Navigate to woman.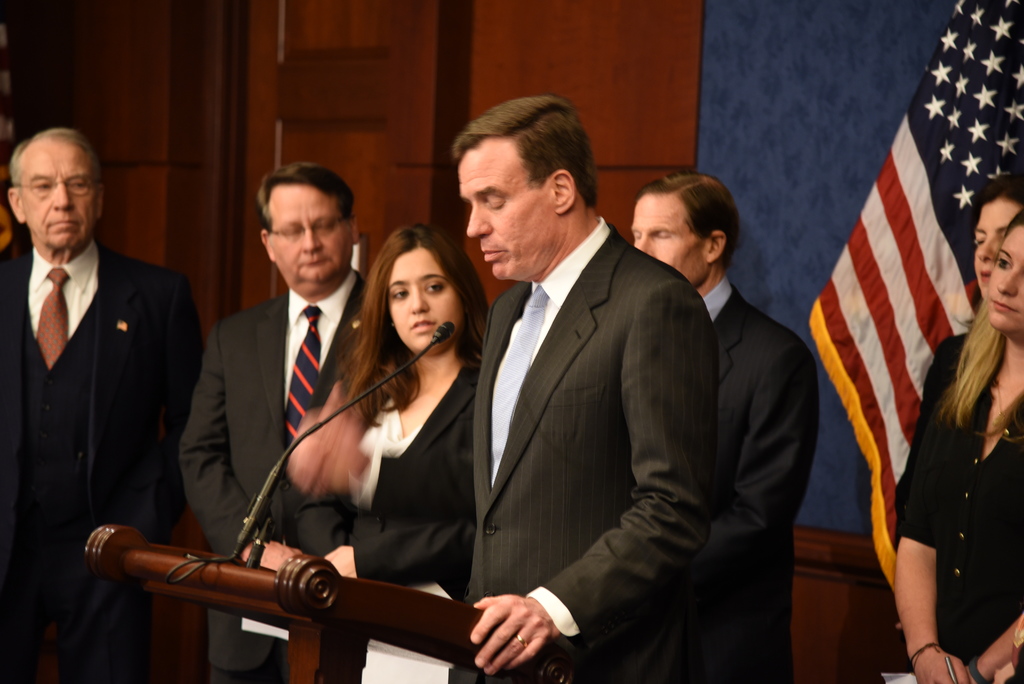
Navigation target: Rect(888, 210, 1023, 683).
